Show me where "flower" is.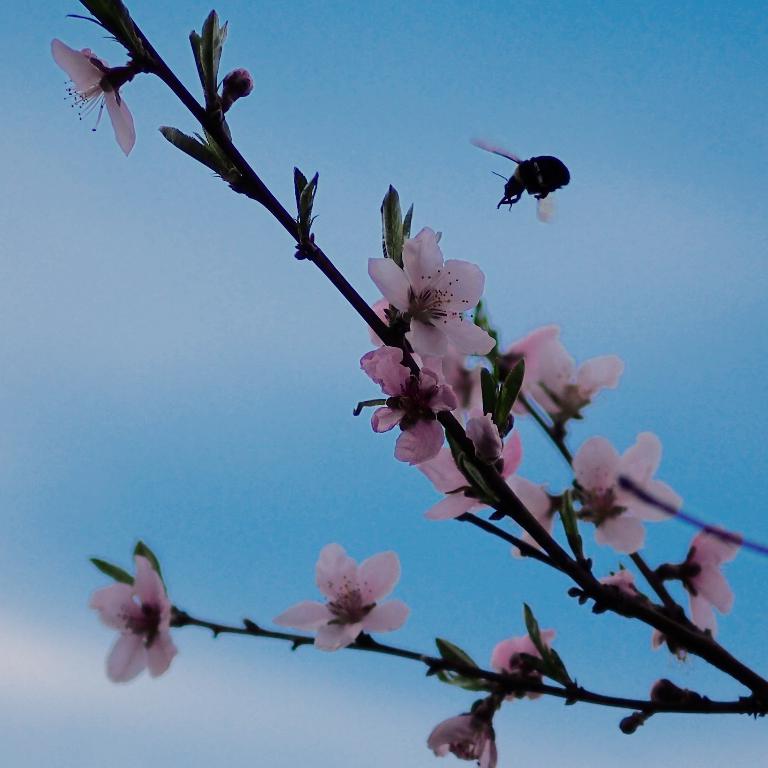
"flower" is at 502/323/625/431.
